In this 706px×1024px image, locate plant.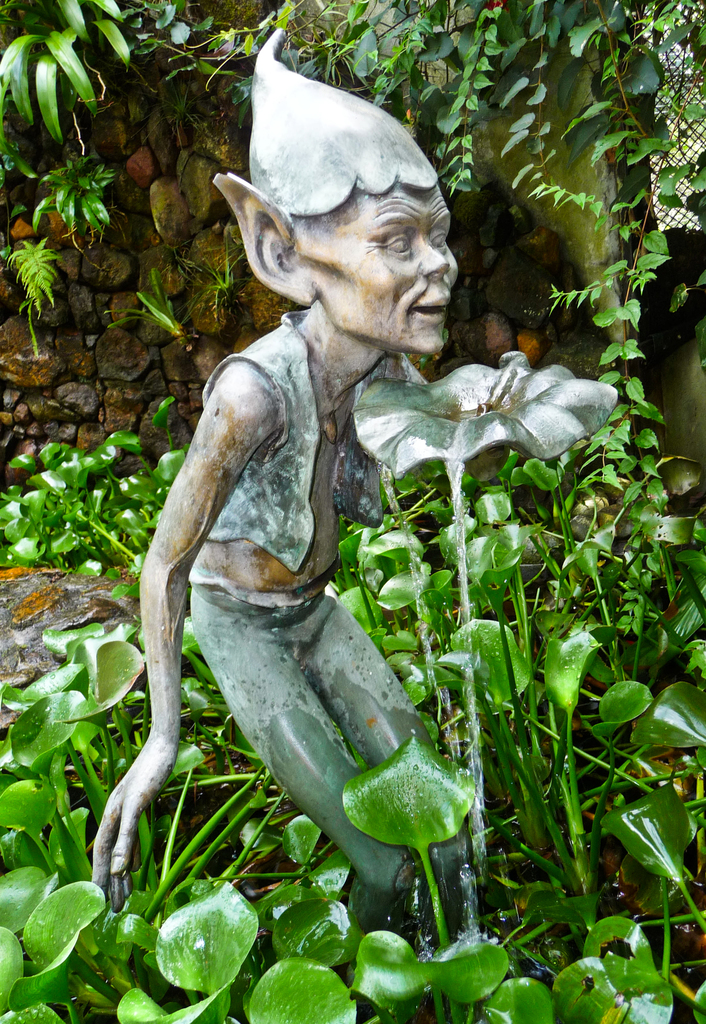
Bounding box: left=35, top=148, right=125, bottom=259.
